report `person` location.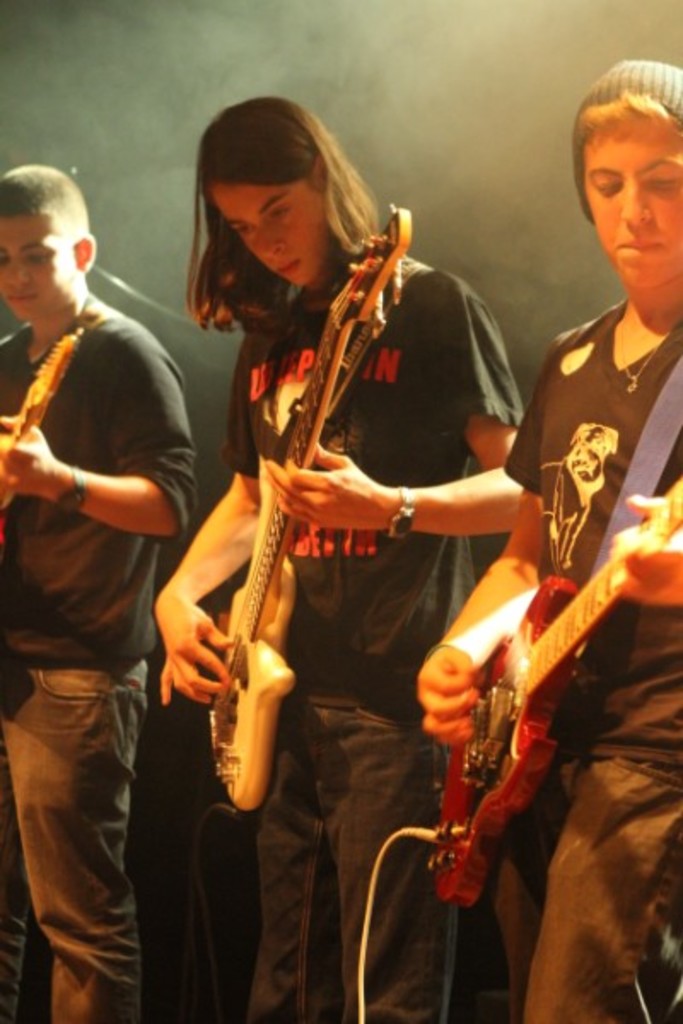
Report: (left=178, top=89, right=524, bottom=993).
